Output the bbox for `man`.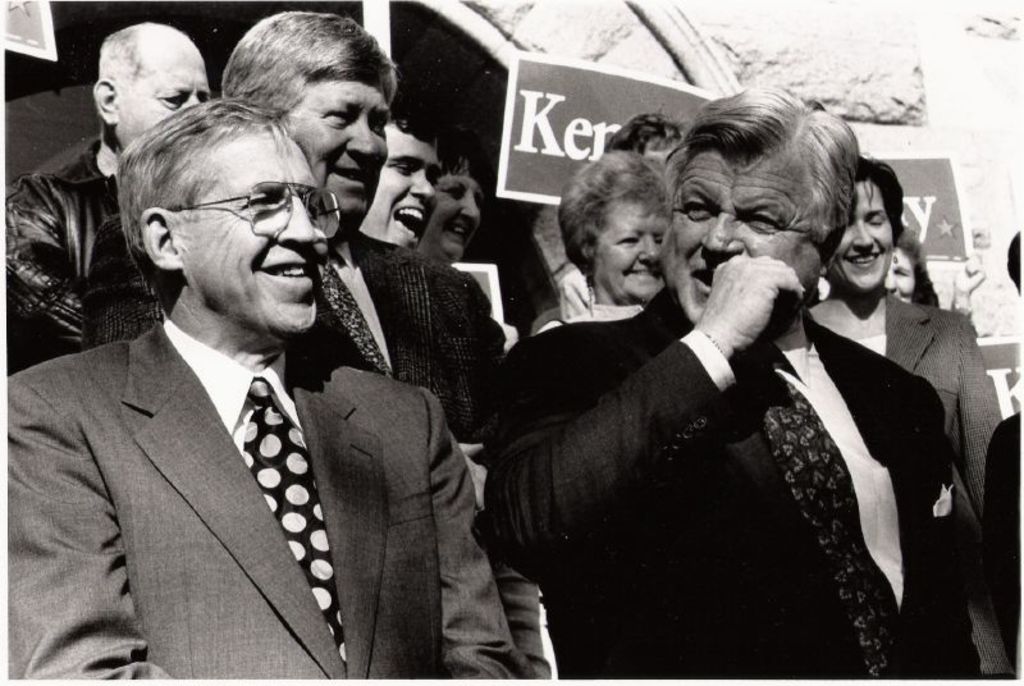
select_region(475, 84, 986, 680).
